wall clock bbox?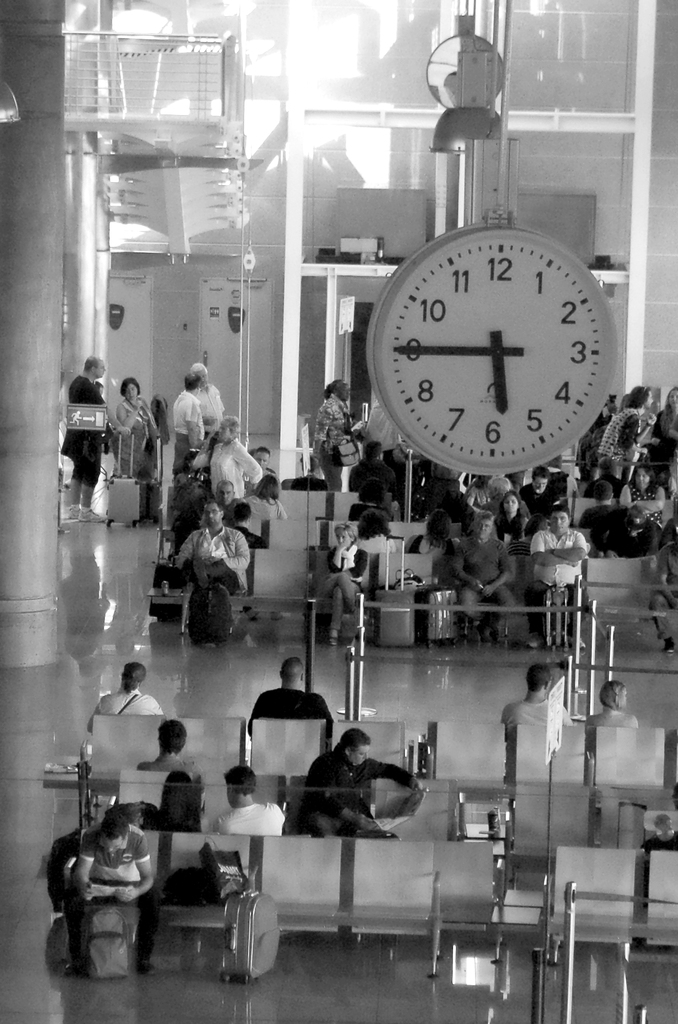
[361,211,626,487]
